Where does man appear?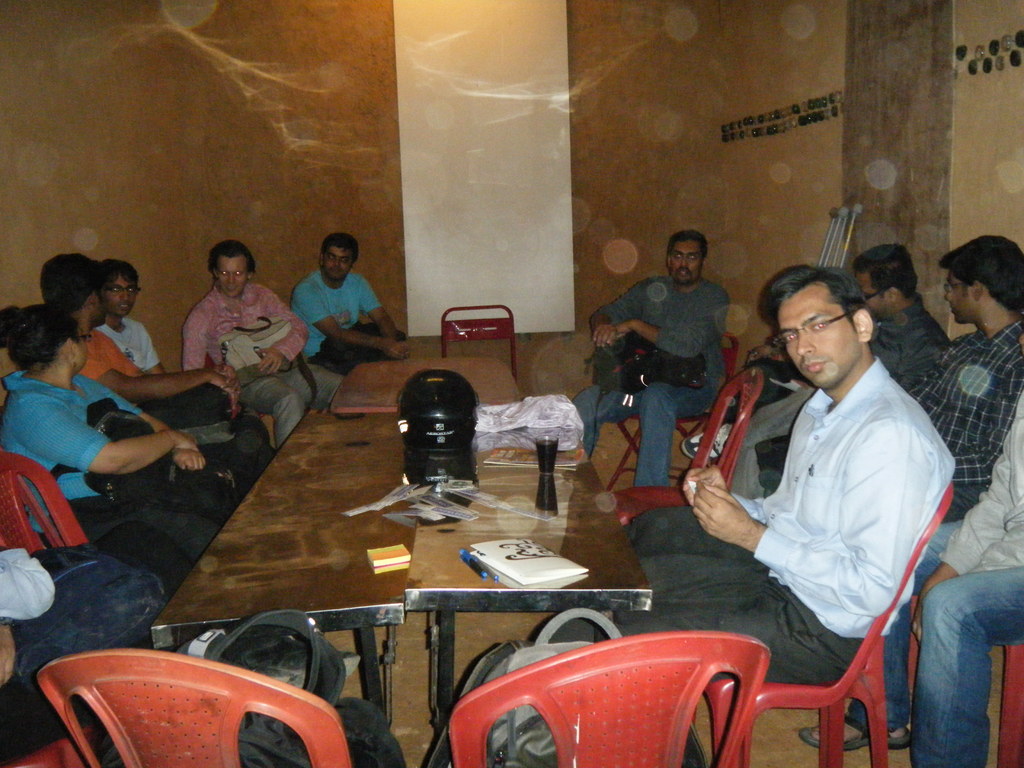
Appears at pyautogui.locateOnScreen(837, 252, 979, 393).
